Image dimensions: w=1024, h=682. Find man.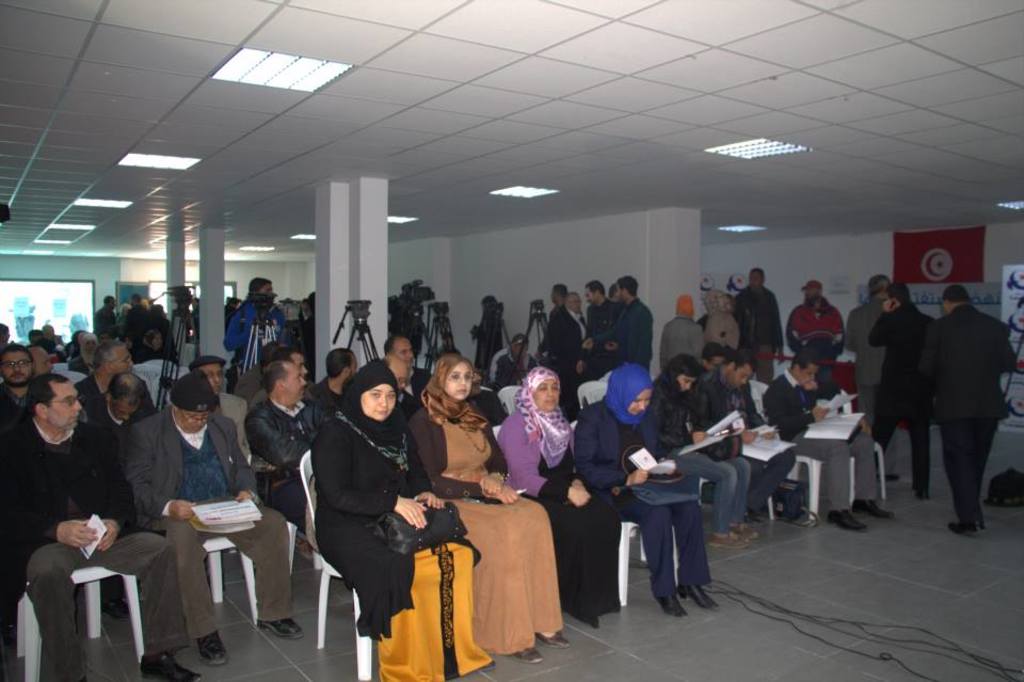
BBox(784, 281, 846, 380).
